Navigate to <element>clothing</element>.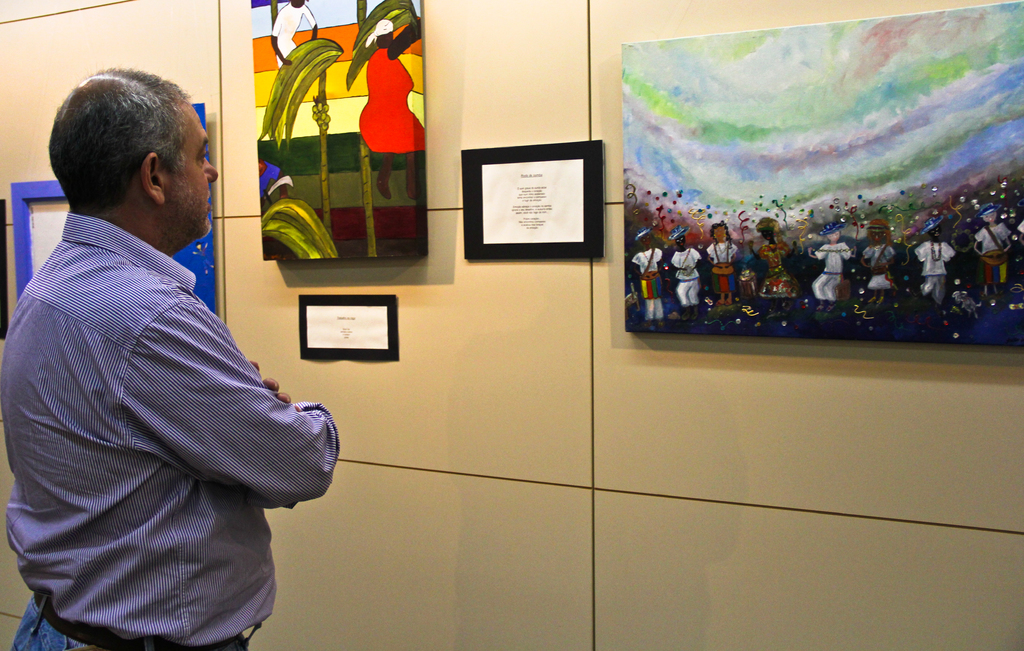
Navigation target: 670 244 701 299.
